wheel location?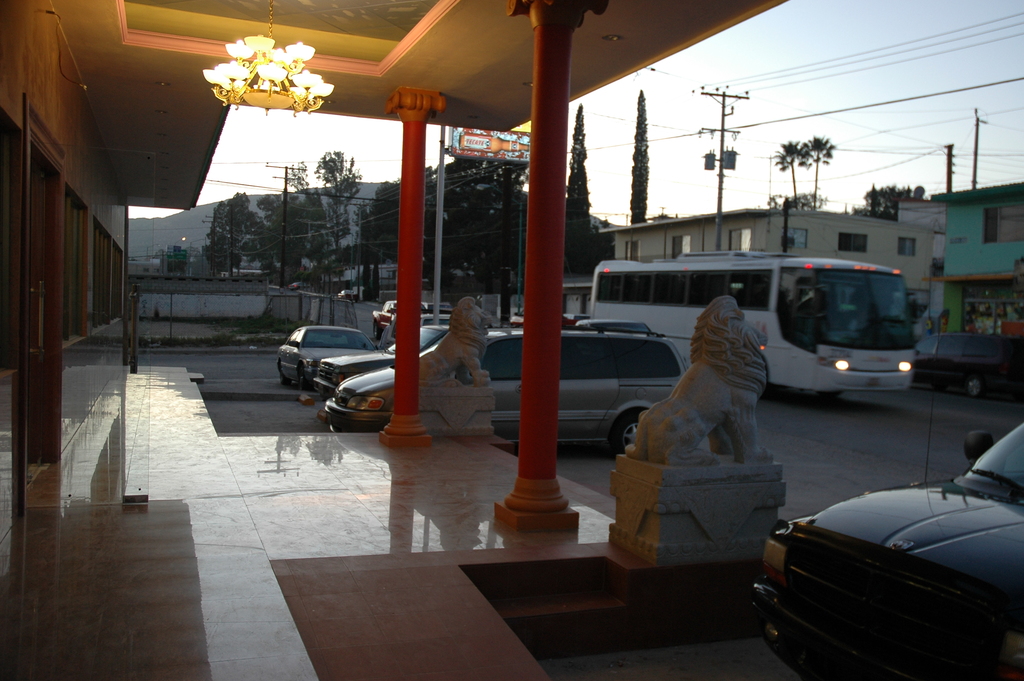
l=281, t=373, r=291, b=386
